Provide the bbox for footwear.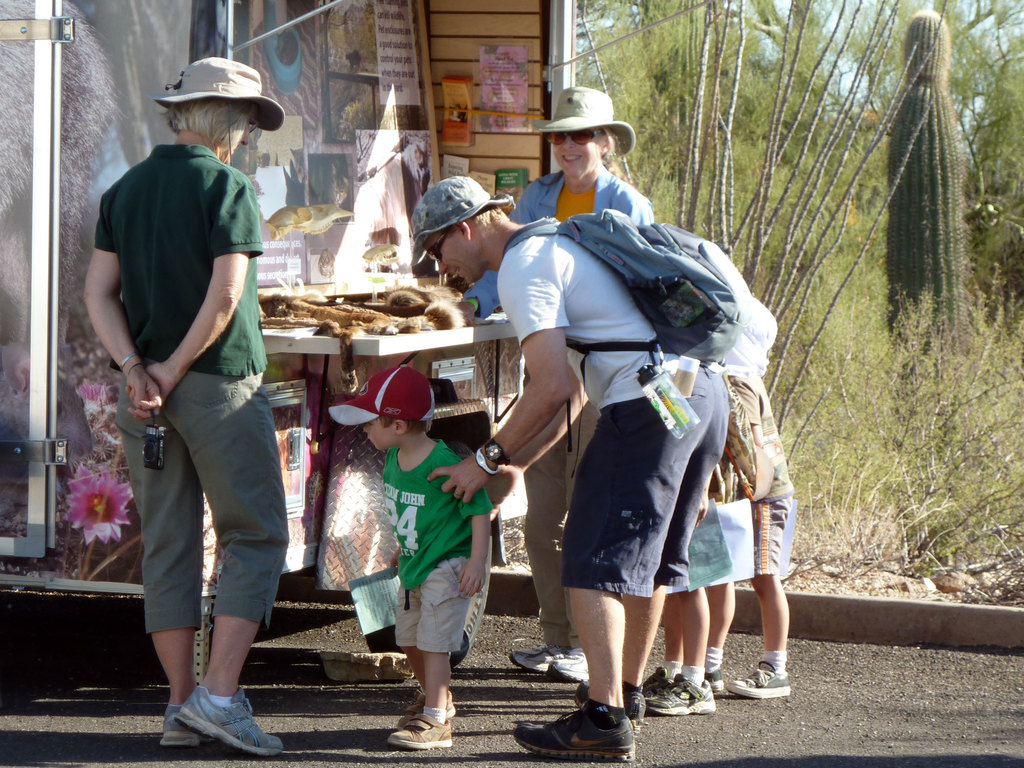
[x1=652, y1=685, x2=715, y2=712].
